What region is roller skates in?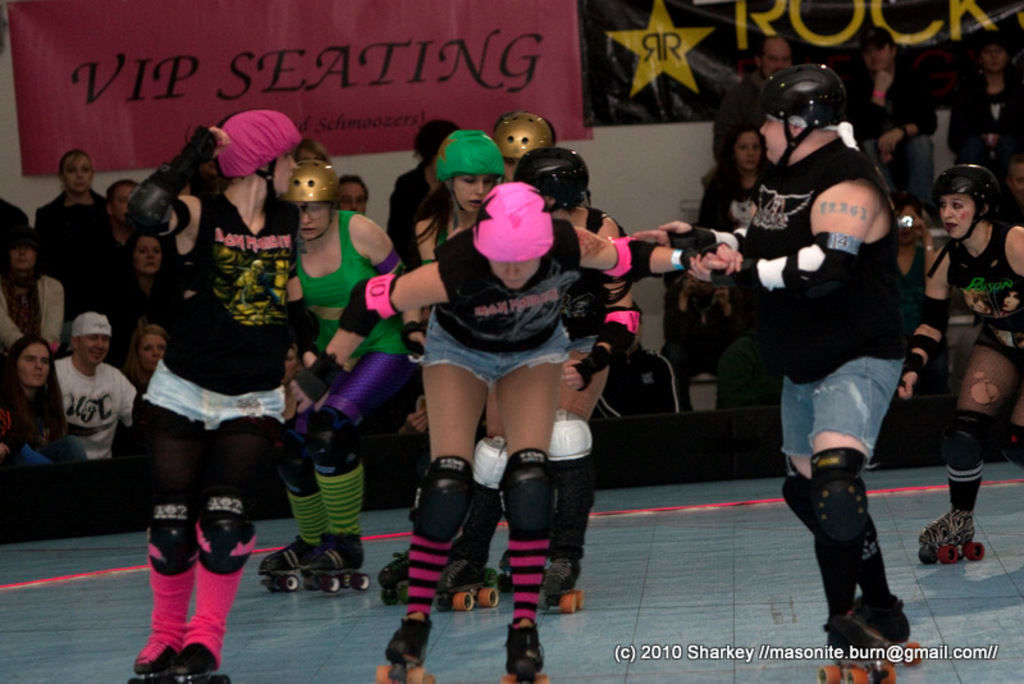
left=378, top=547, right=410, bottom=606.
